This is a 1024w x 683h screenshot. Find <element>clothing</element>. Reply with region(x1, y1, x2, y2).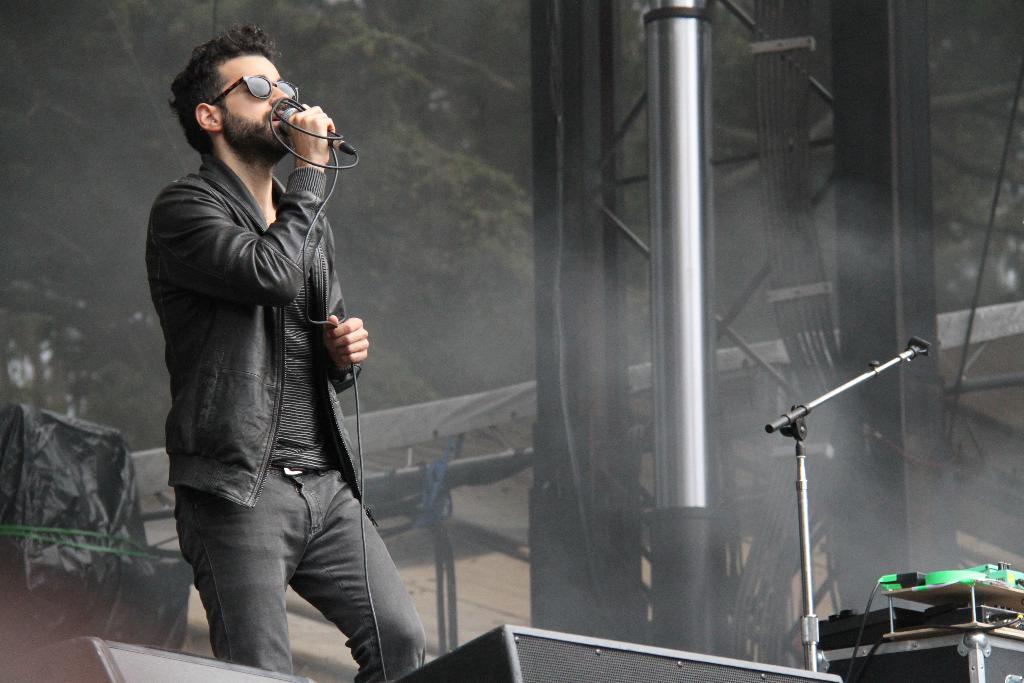
region(137, 145, 431, 679).
